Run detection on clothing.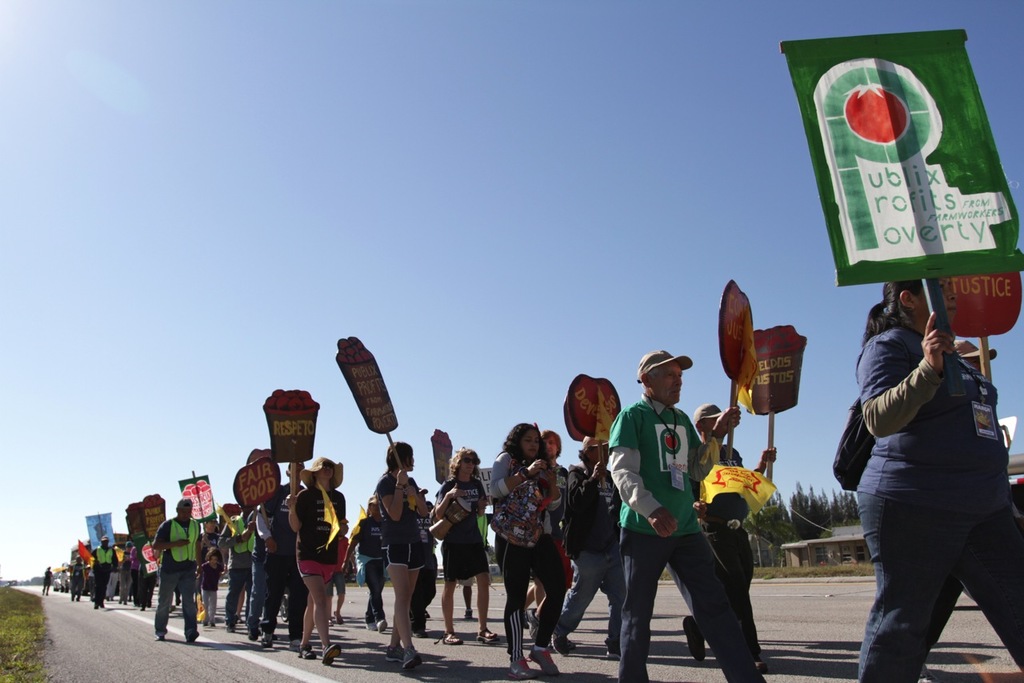
Result: rect(440, 480, 493, 583).
